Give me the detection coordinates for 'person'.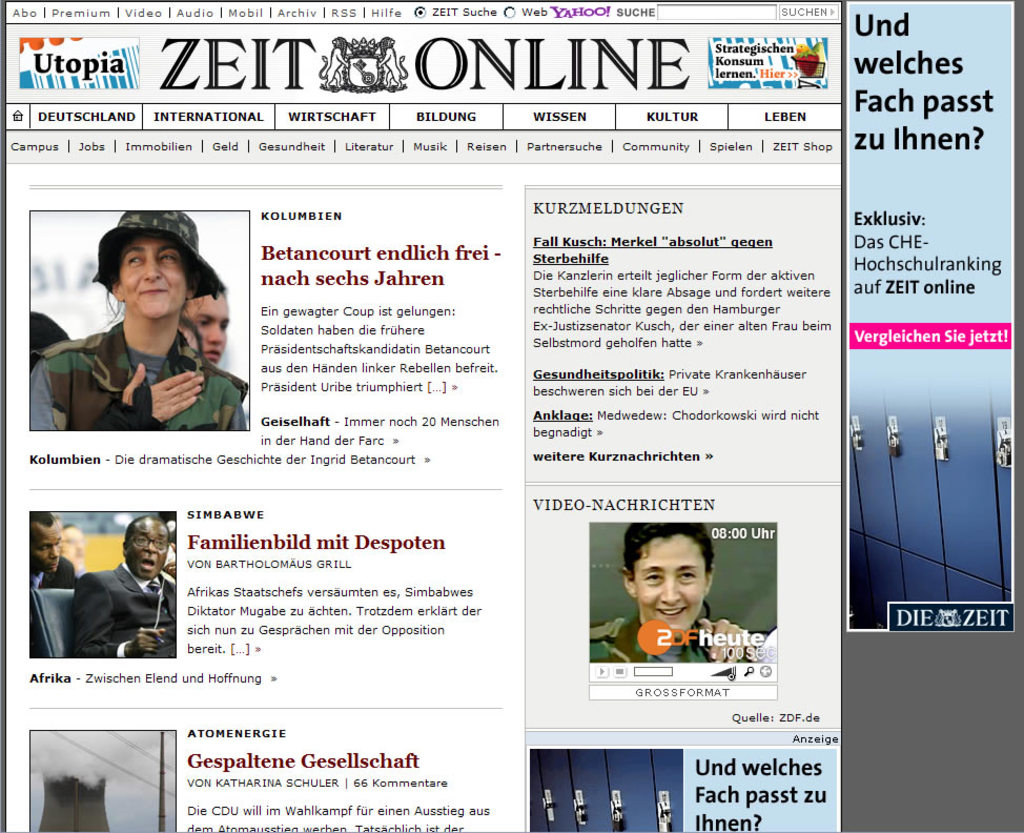
box=[26, 512, 81, 585].
